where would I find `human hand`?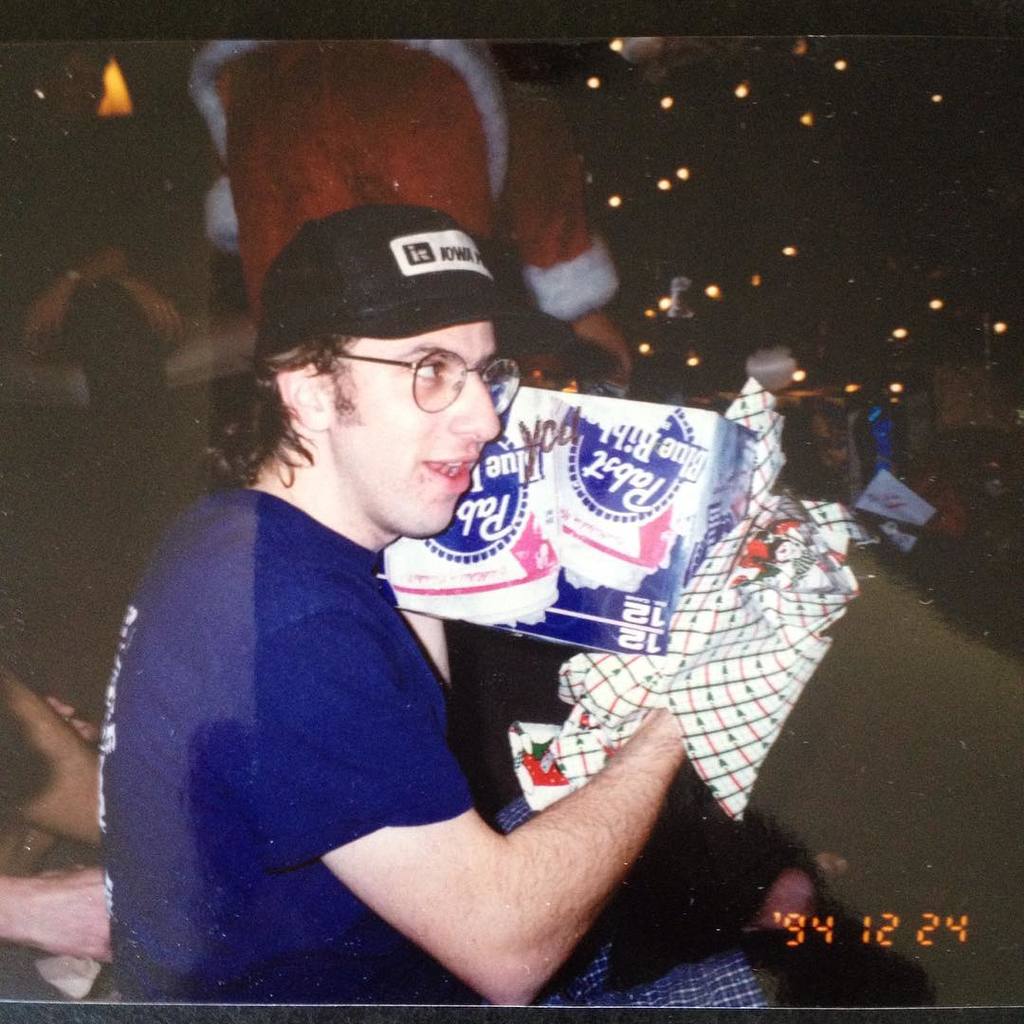
At bbox=[571, 303, 635, 392].
